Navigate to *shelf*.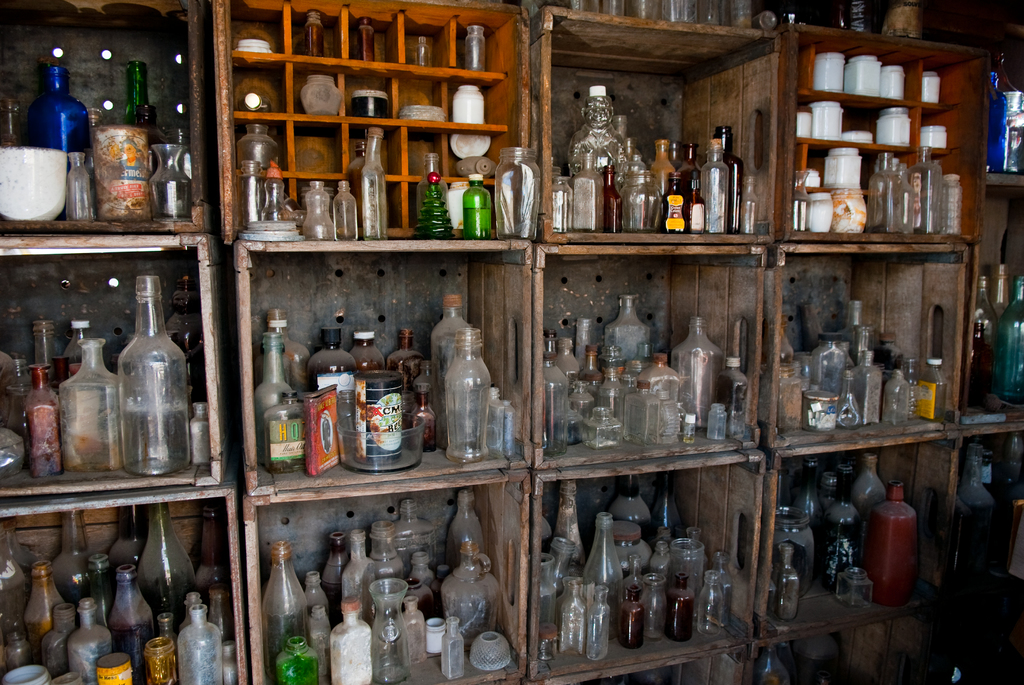
Navigation target: (961,239,1023,421).
